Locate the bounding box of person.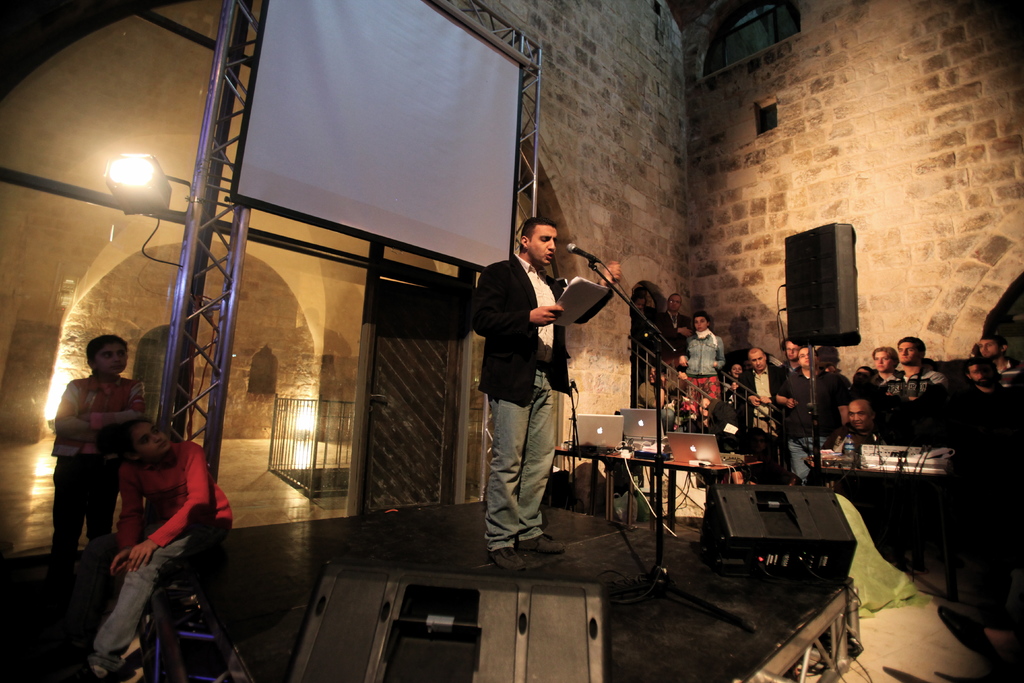
Bounding box: rect(468, 183, 595, 580).
